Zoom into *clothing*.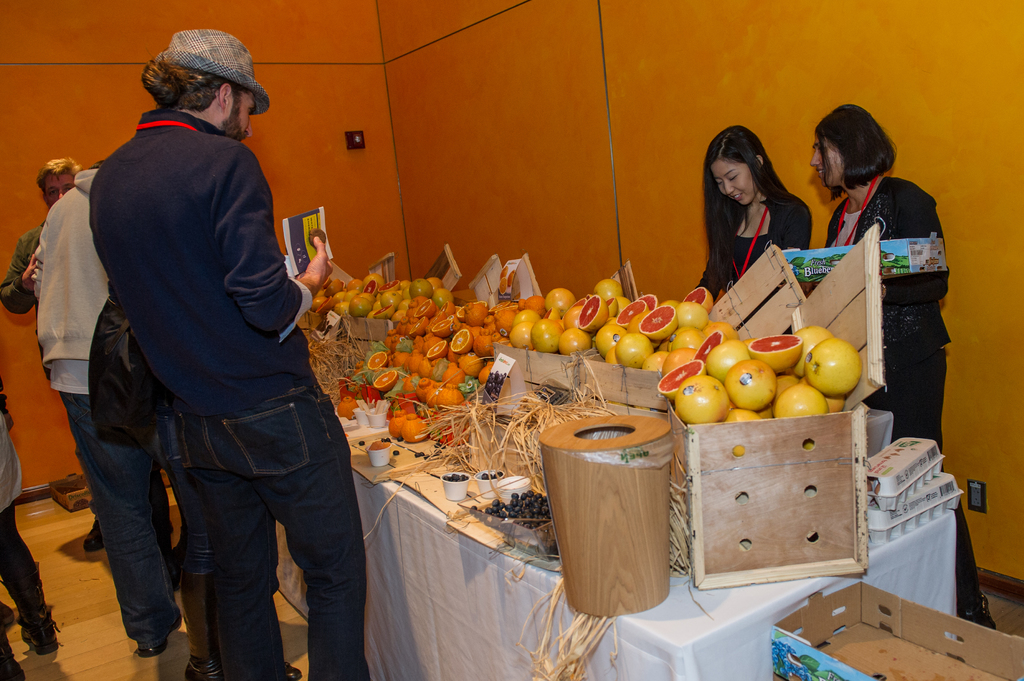
Zoom target: (823, 170, 995, 630).
